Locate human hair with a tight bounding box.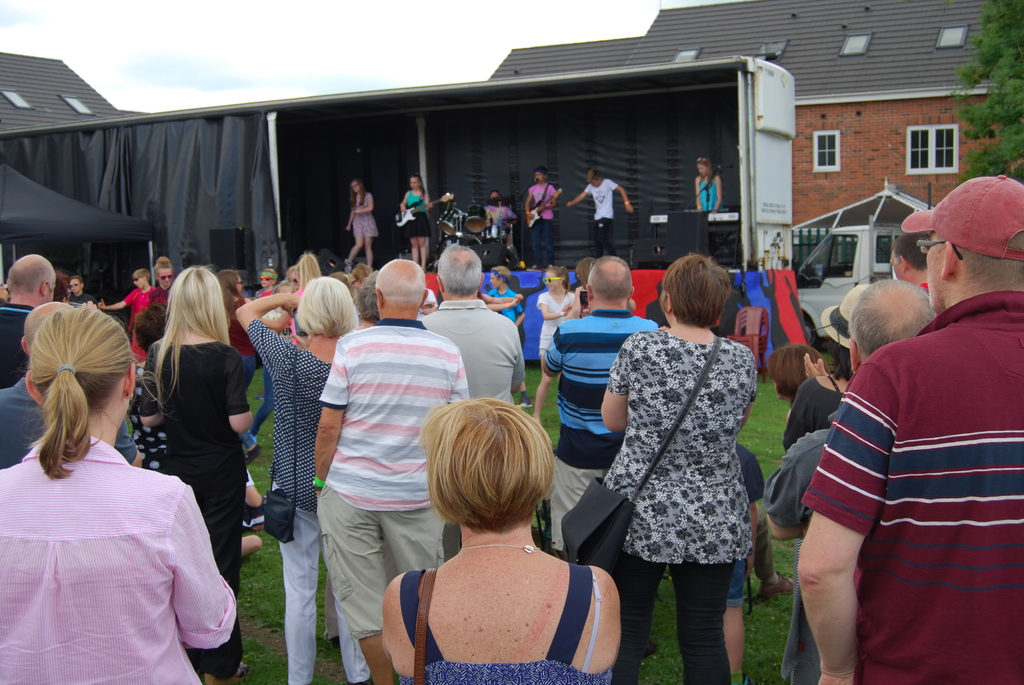
box(963, 230, 1023, 293).
